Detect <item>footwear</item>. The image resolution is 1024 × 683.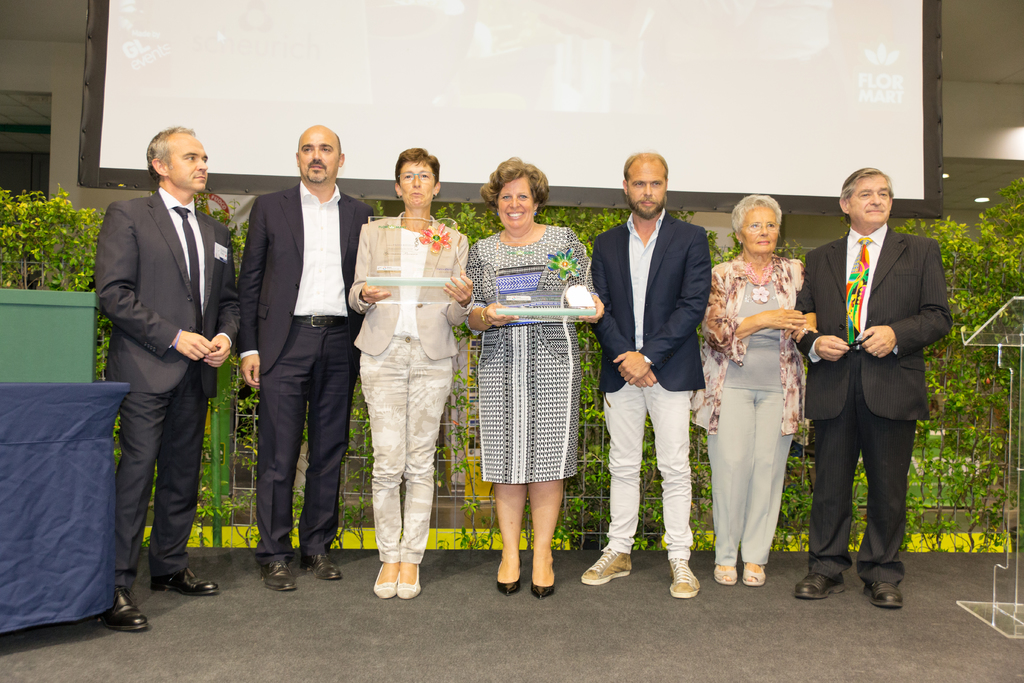
bbox=(255, 557, 296, 593).
